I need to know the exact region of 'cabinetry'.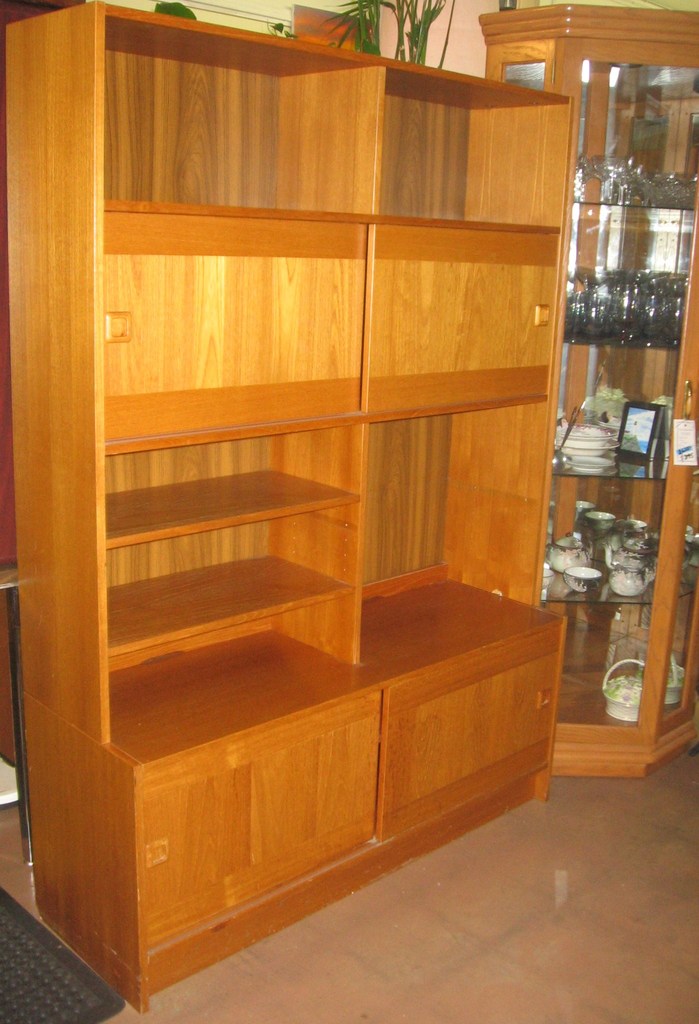
Region: {"left": 376, "top": 617, "right": 569, "bottom": 849}.
